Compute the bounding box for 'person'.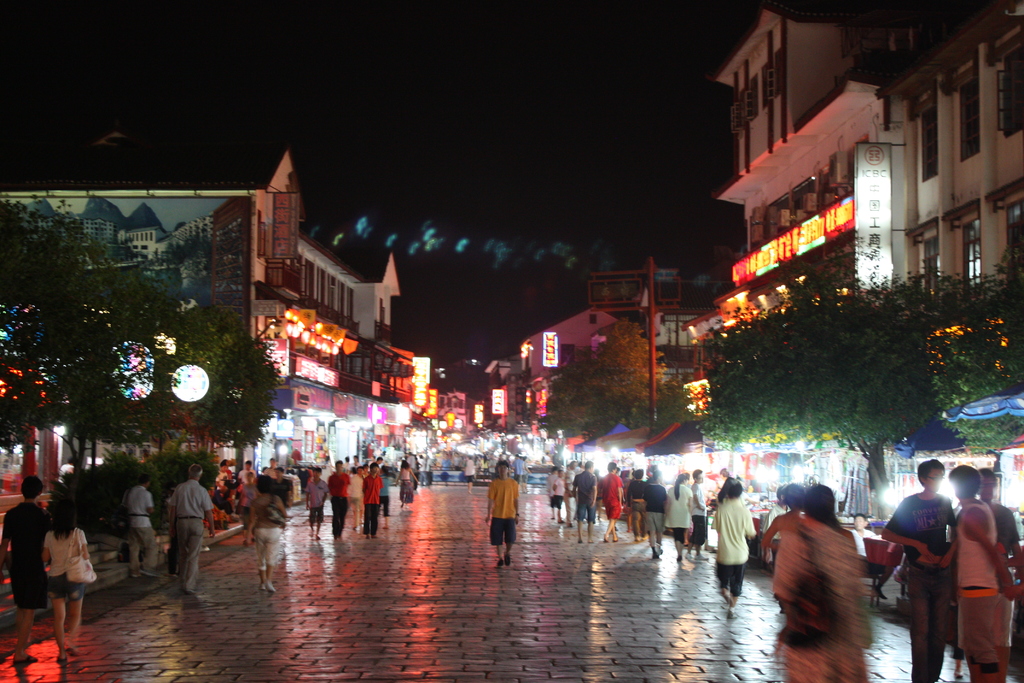
pyautogui.locateOnScreen(462, 460, 476, 497).
